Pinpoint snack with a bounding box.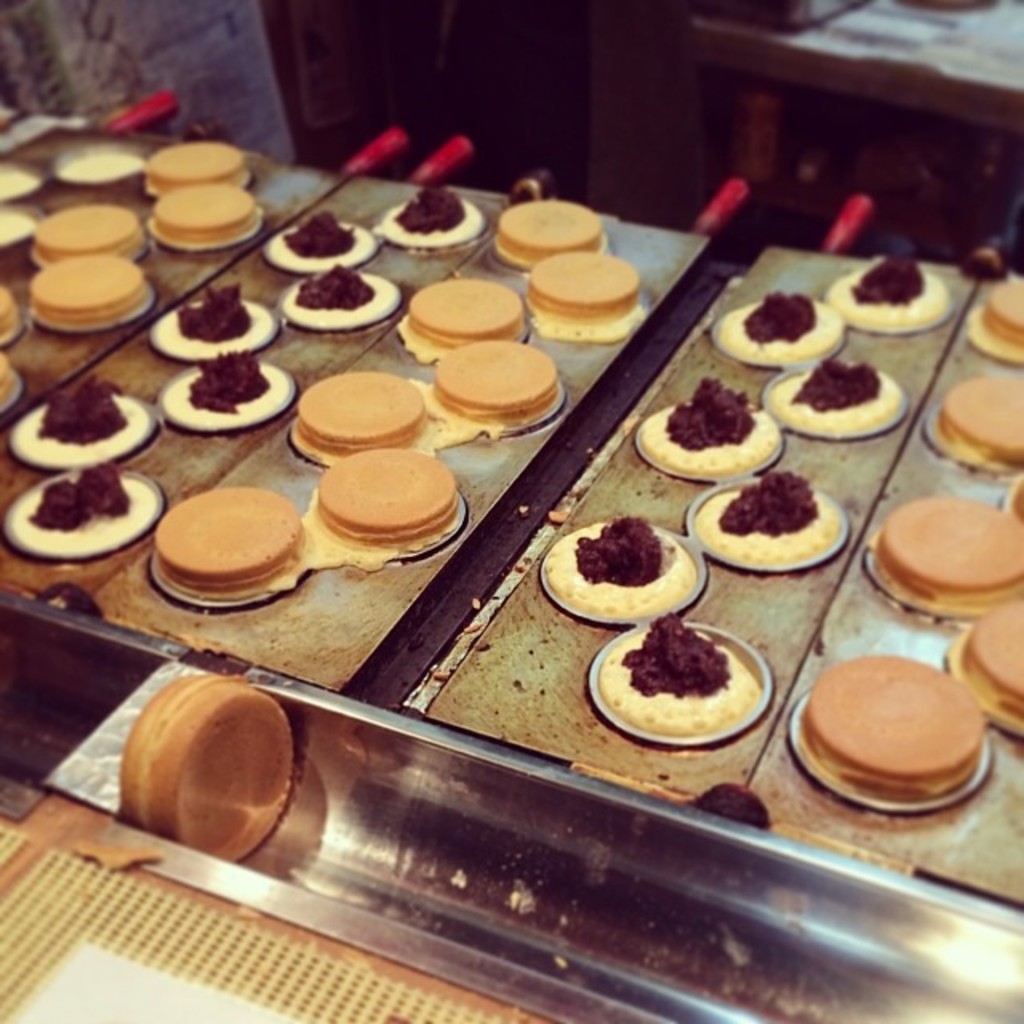
[158, 488, 334, 602].
